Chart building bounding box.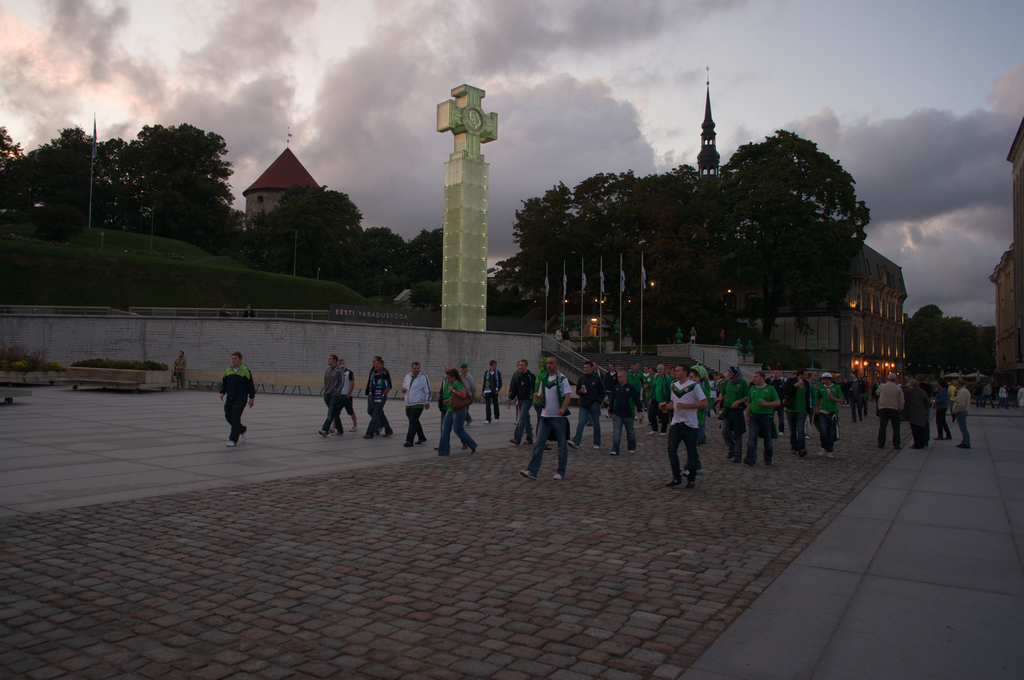
Charted: [x1=234, y1=124, x2=327, y2=251].
